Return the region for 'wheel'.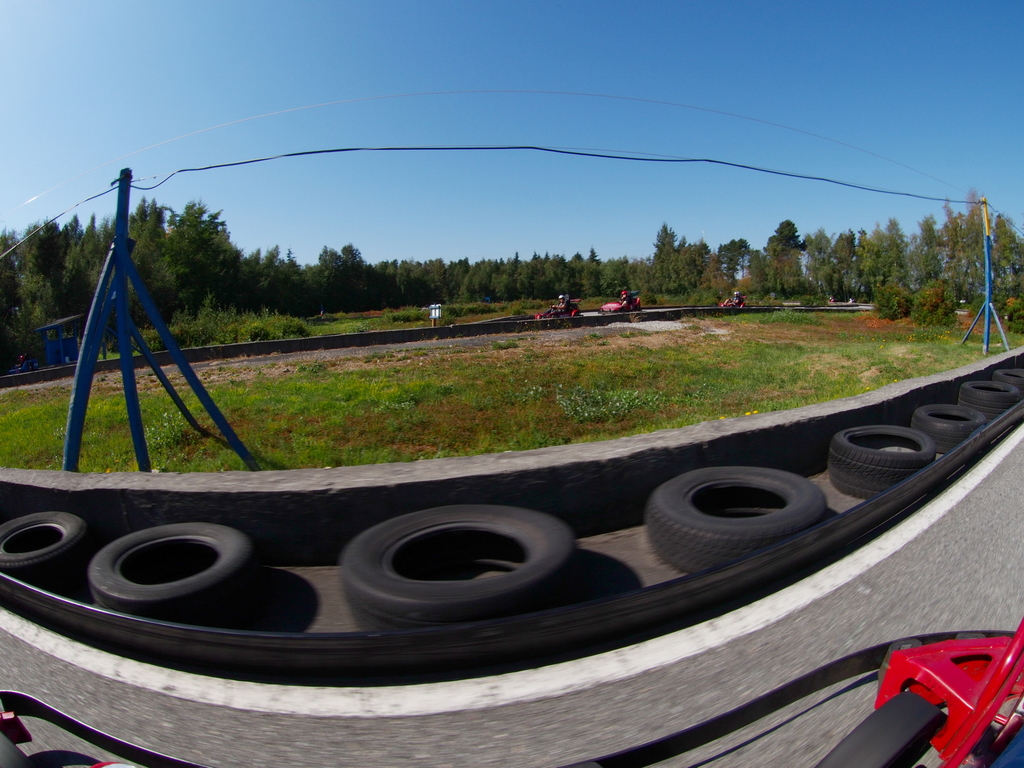
Rect(996, 369, 1023, 395).
